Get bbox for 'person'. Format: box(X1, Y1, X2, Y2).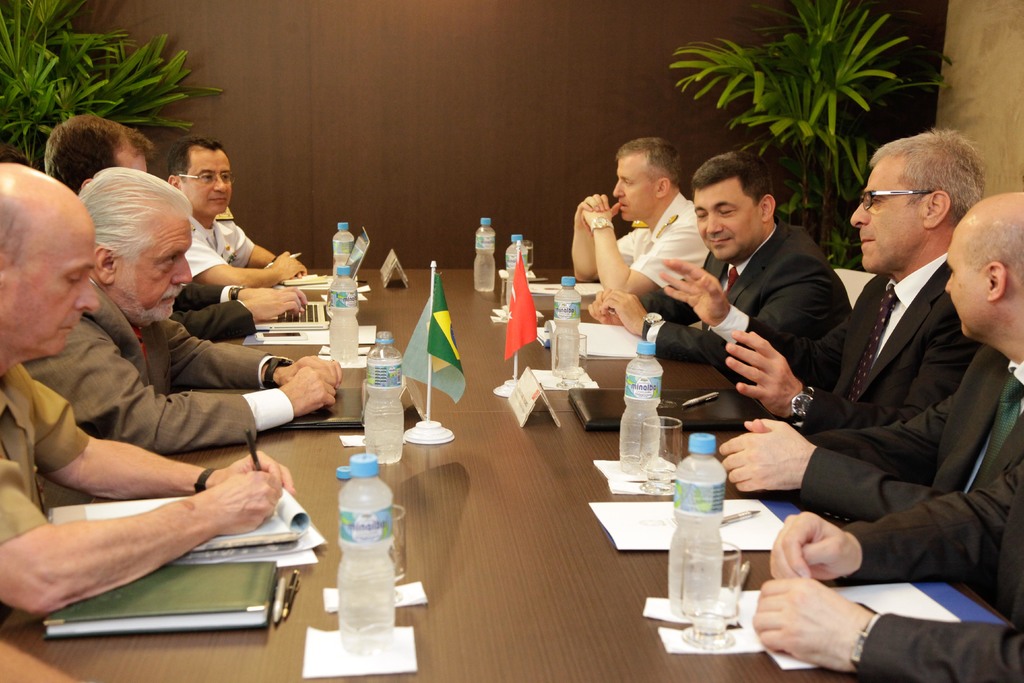
box(23, 164, 339, 454).
